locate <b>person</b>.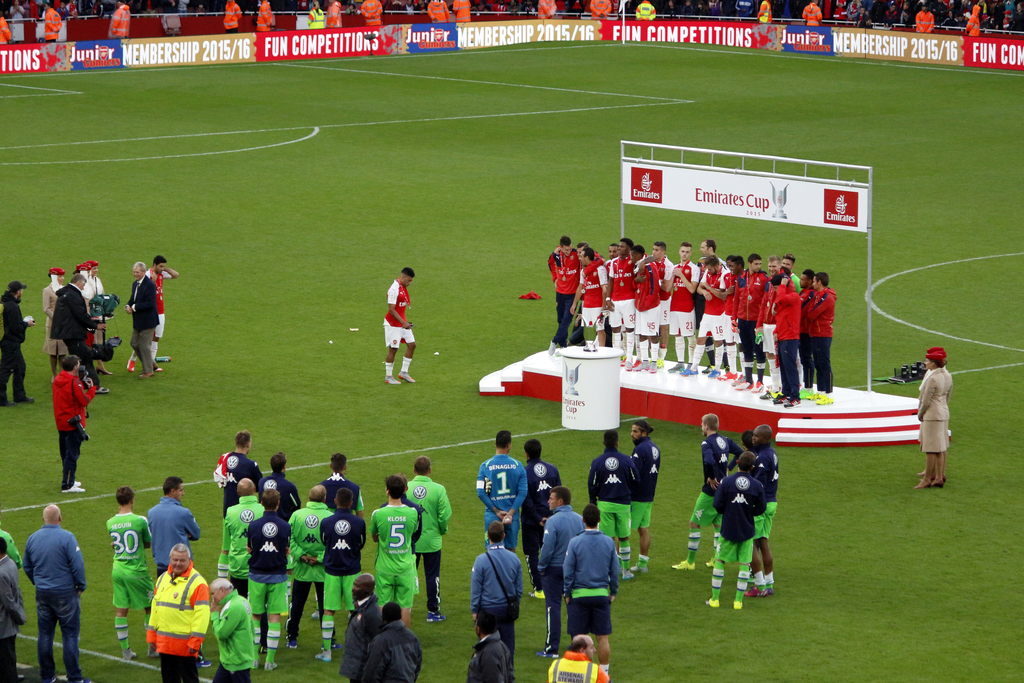
Bounding box: <bbox>586, 0, 617, 22</bbox>.
